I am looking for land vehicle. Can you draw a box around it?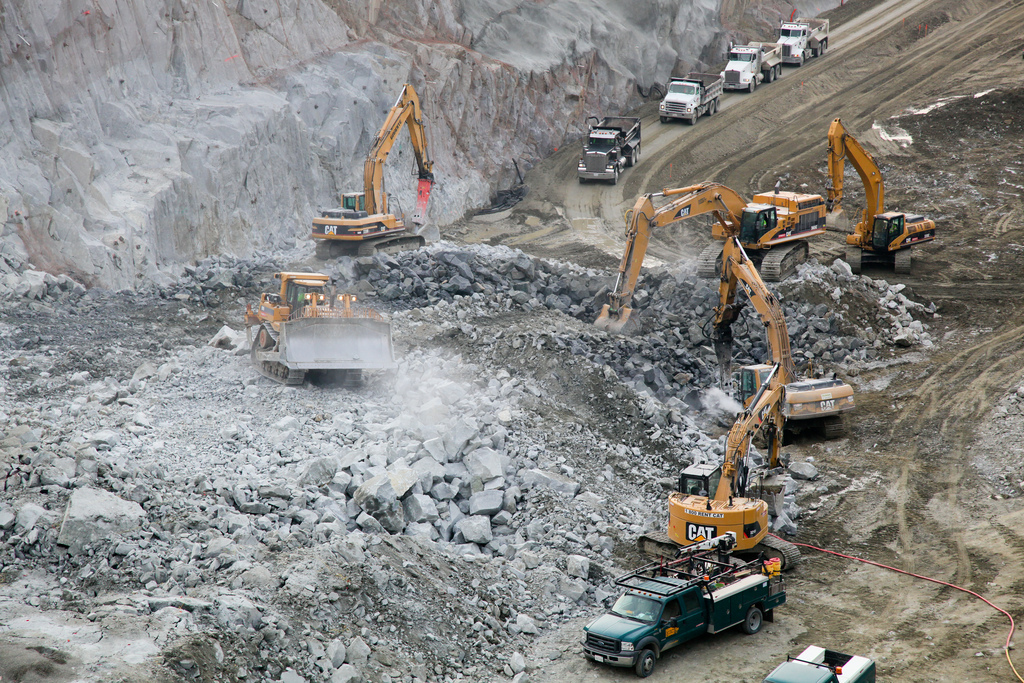
Sure, the bounding box is Rect(762, 642, 874, 682).
